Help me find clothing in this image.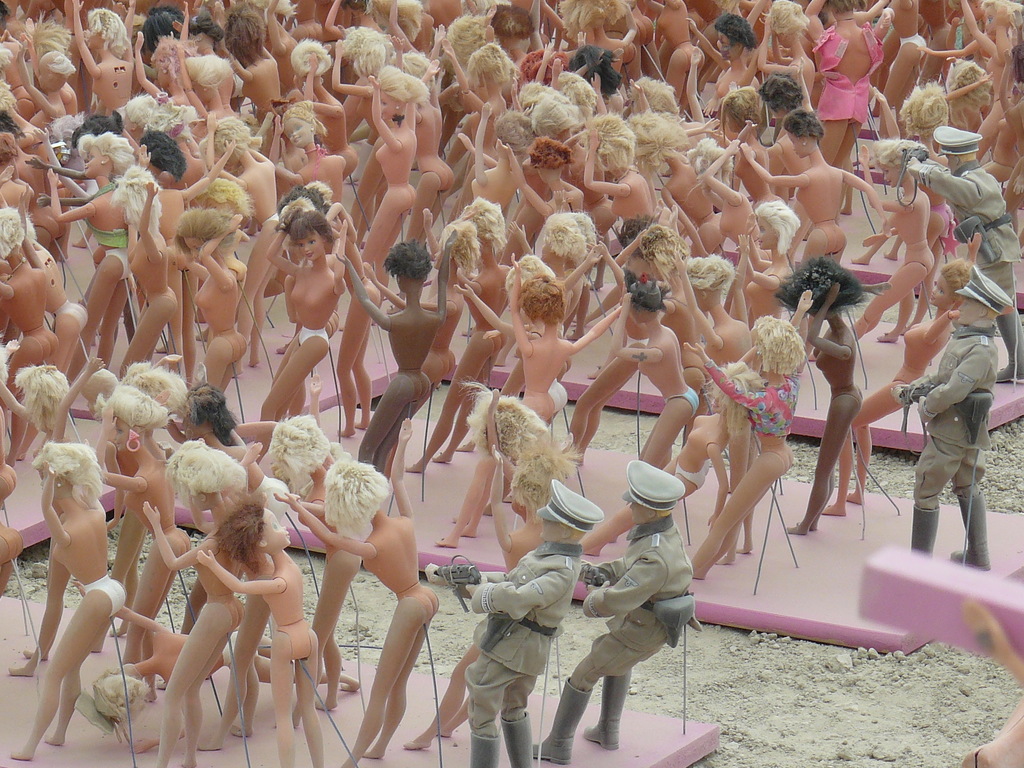
Found it: <box>77,180,135,243</box>.
